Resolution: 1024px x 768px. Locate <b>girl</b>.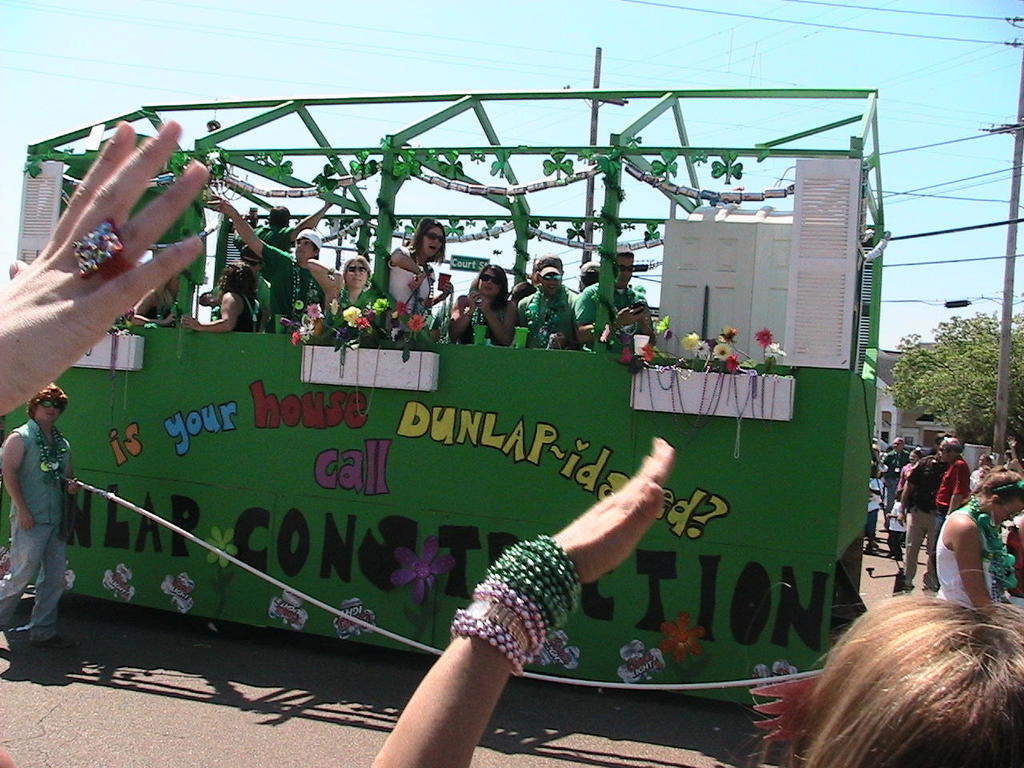
<bbox>386, 217, 454, 346</bbox>.
